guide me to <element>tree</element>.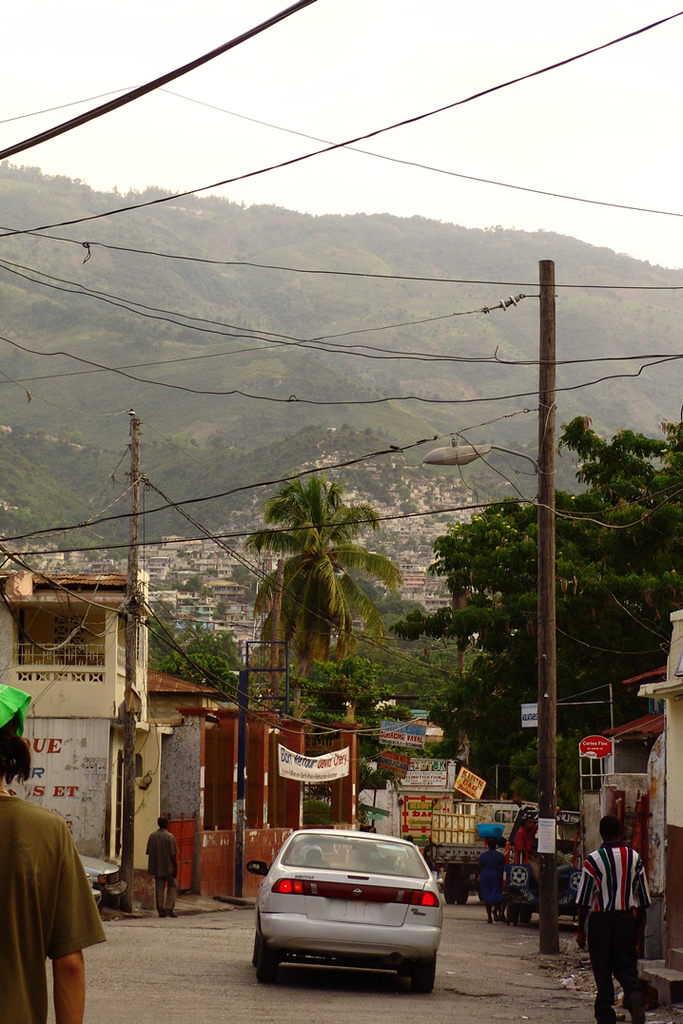
Guidance: <bbox>135, 589, 232, 691</bbox>.
